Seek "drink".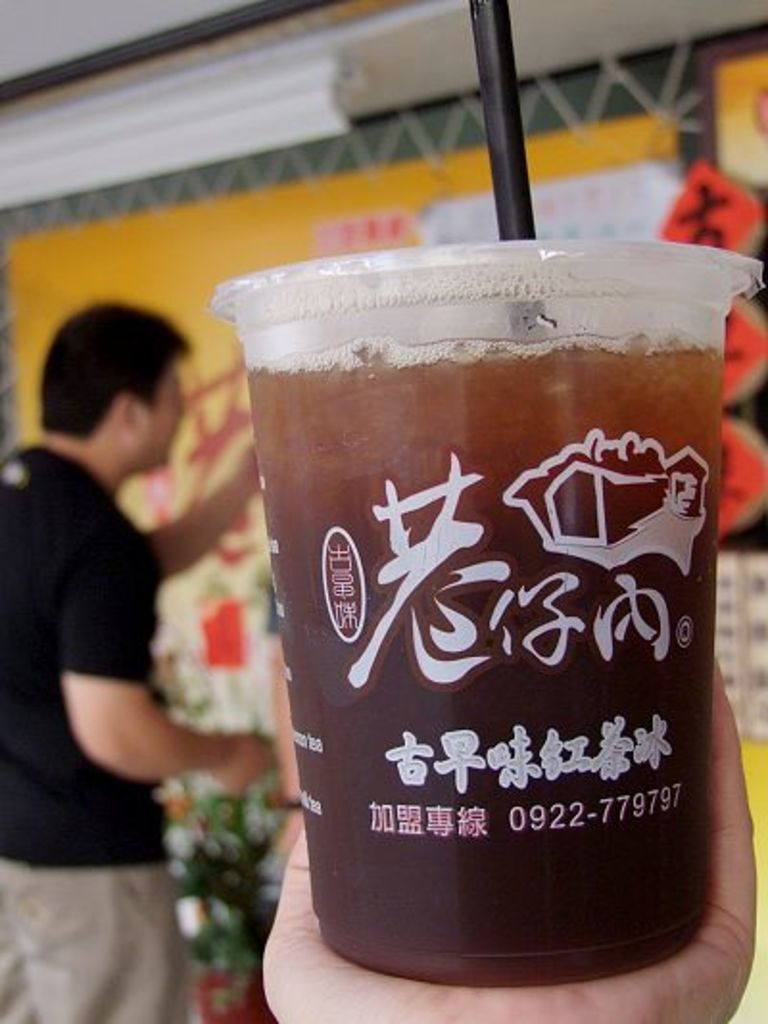
{"left": 205, "top": 238, "right": 760, "bottom": 997}.
